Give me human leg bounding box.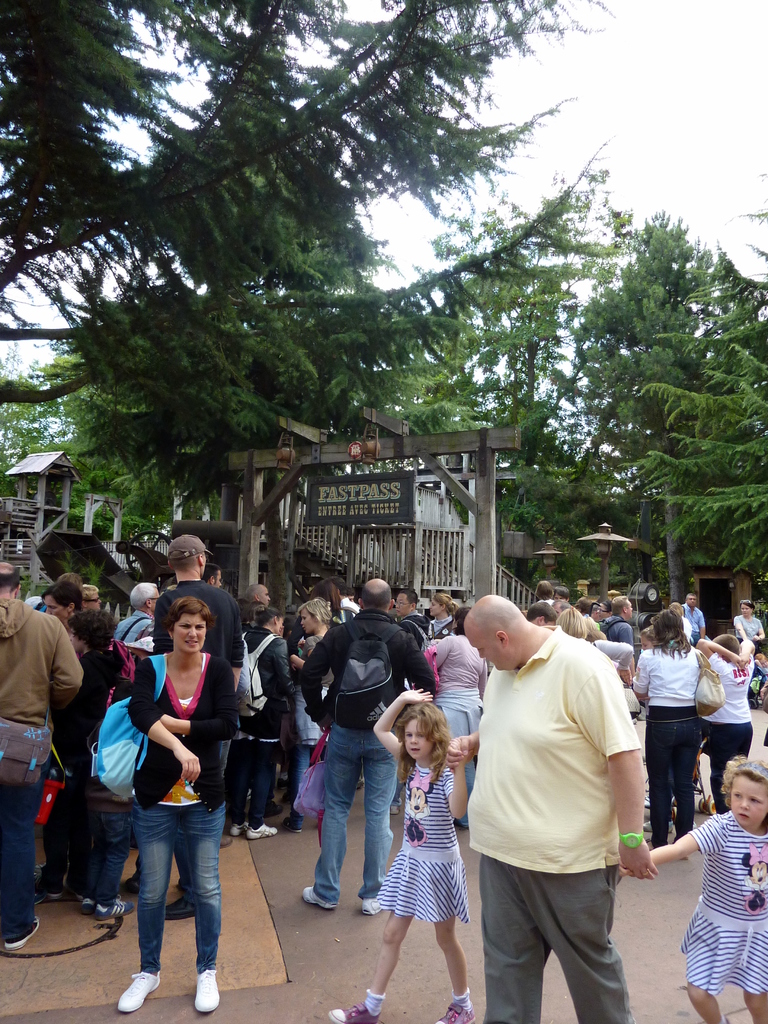
x1=732 y1=925 x2=767 y2=1023.
